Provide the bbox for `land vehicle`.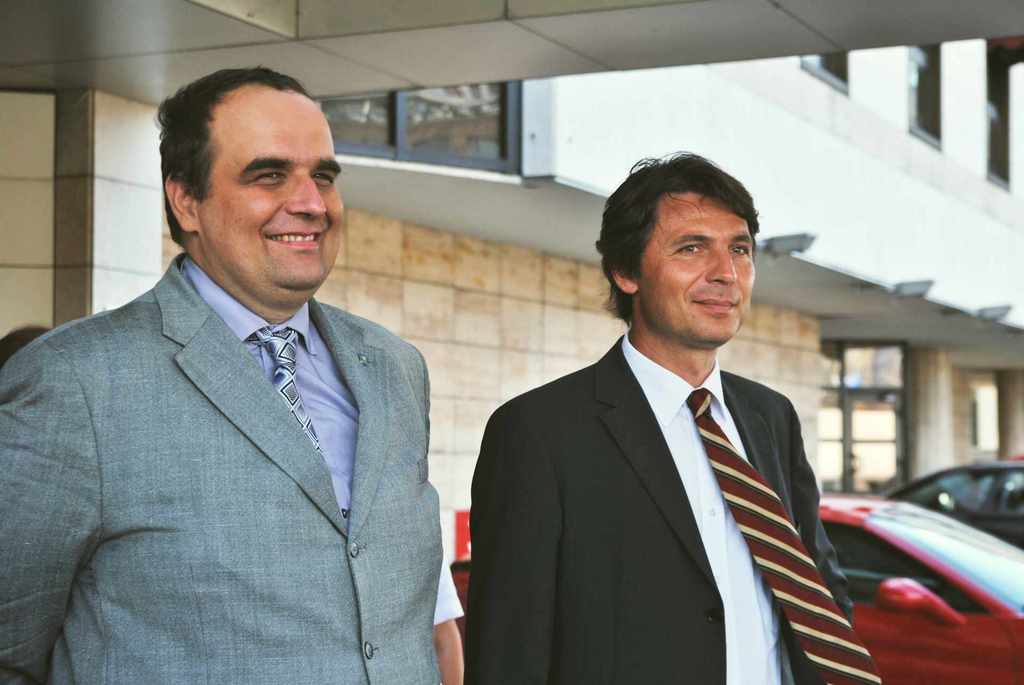
bbox=(445, 487, 1023, 684).
